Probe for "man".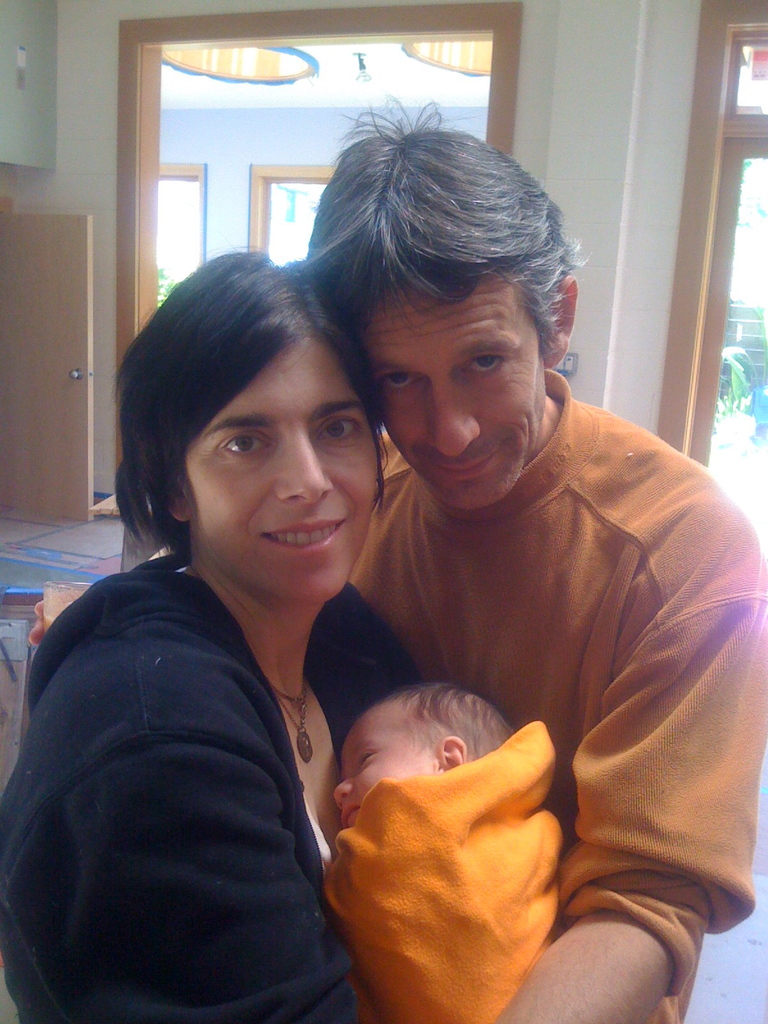
Probe result: (284, 89, 767, 1023).
